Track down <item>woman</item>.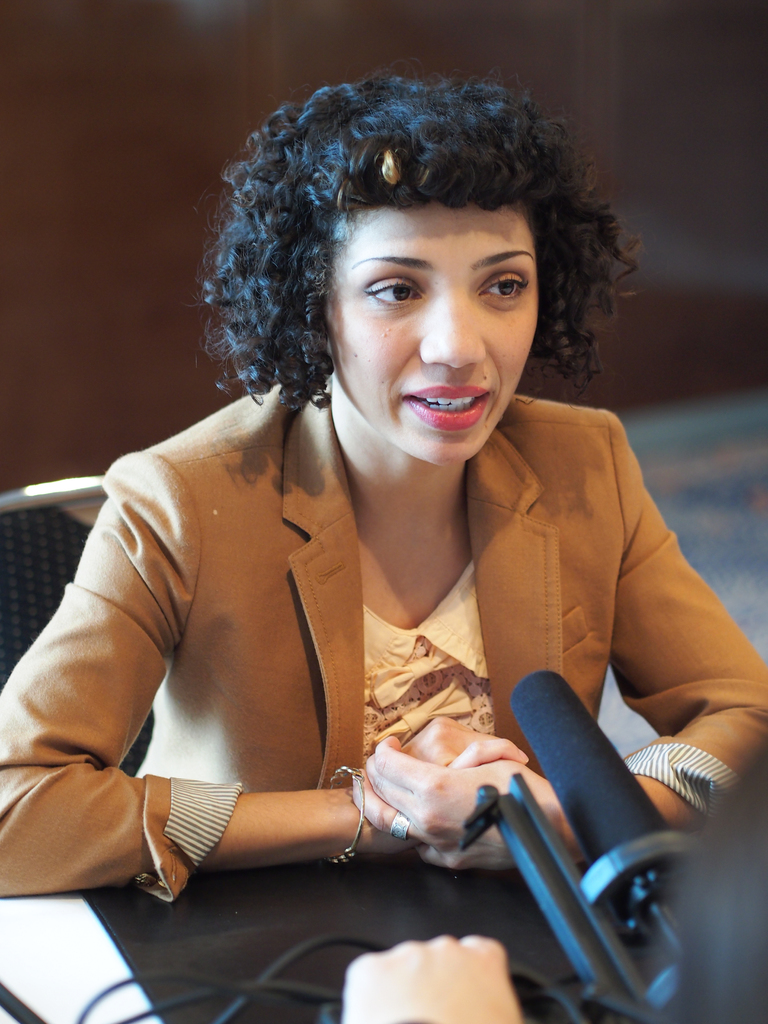
Tracked to (0,55,767,906).
